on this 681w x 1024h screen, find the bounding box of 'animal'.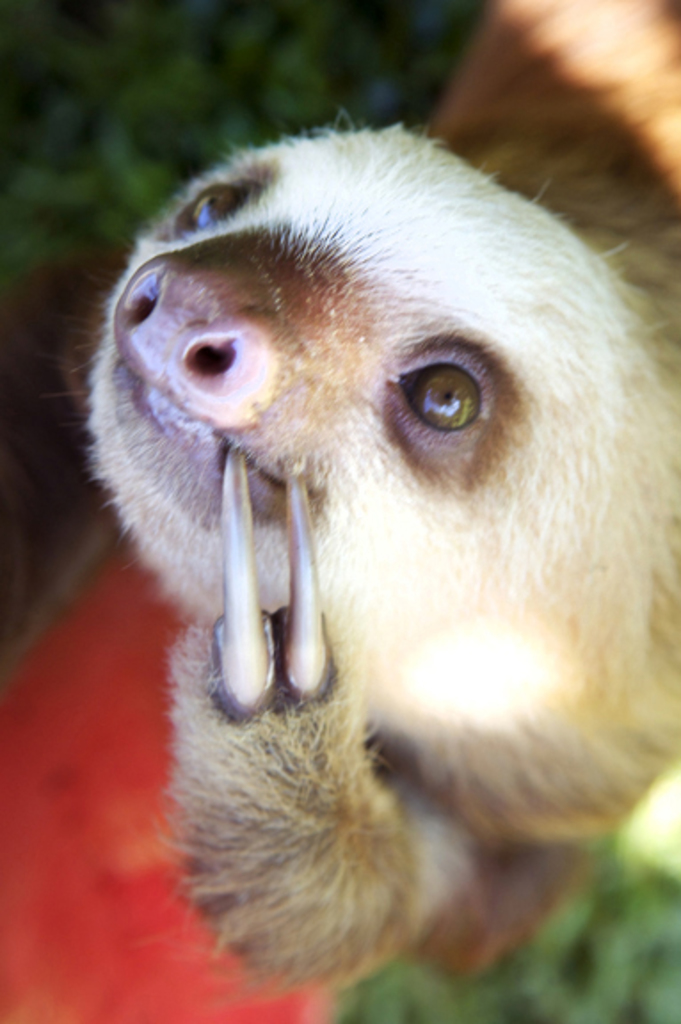
Bounding box: box(43, 0, 679, 1006).
